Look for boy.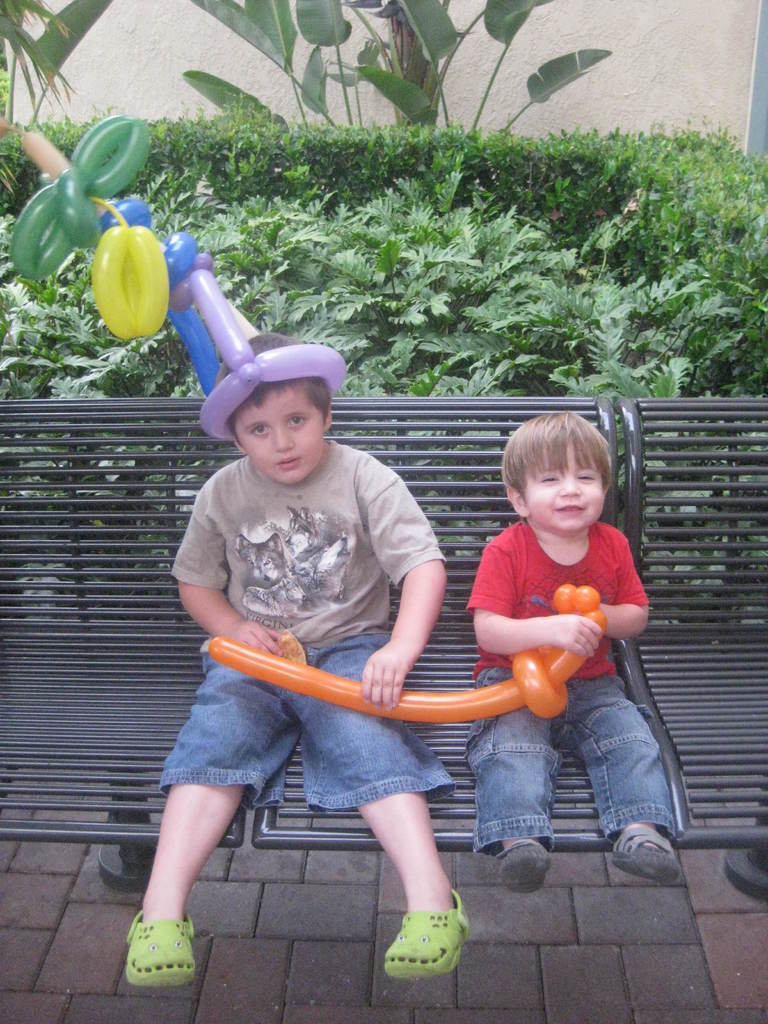
Found: {"left": 464, "top": 403, "right": 684, "bottom": 896}.
